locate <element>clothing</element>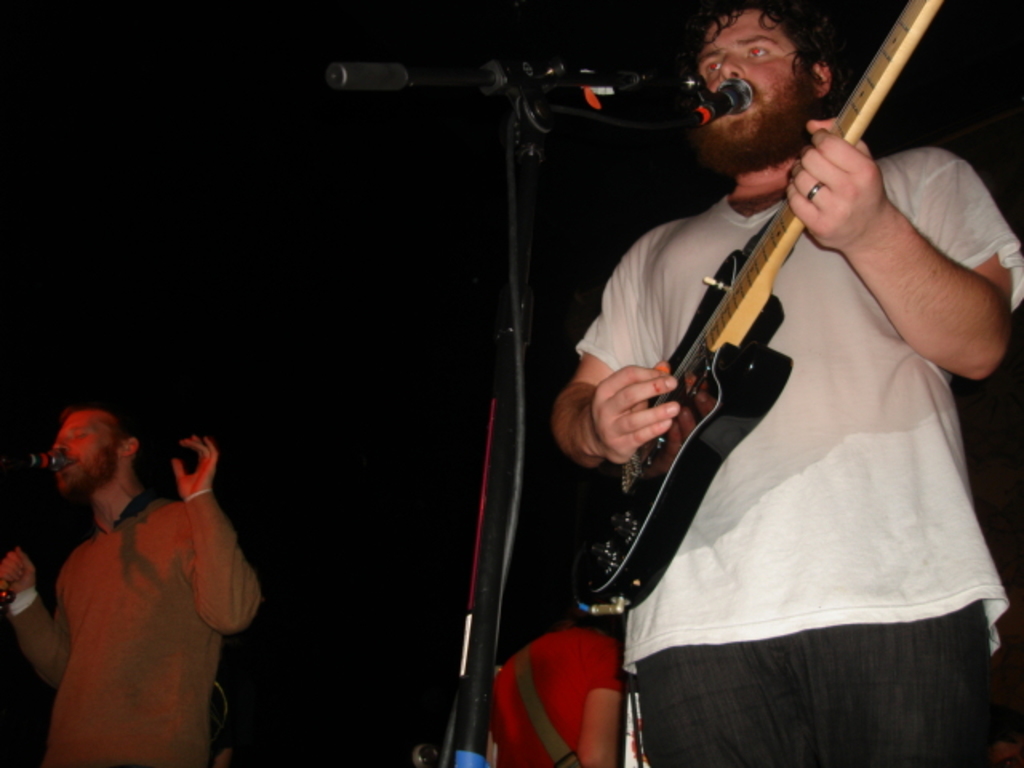
{"left": 490, "top": 626, "right": 622, "bottom": 766}
